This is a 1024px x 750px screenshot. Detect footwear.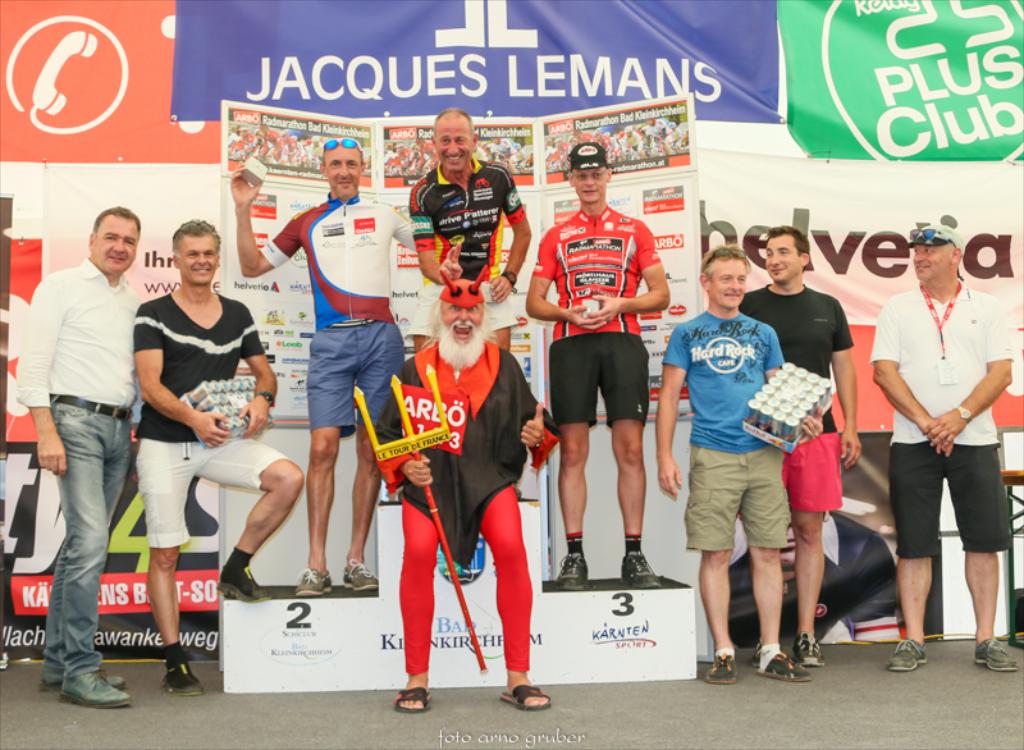
bbox(490, 681, 553, 710).
